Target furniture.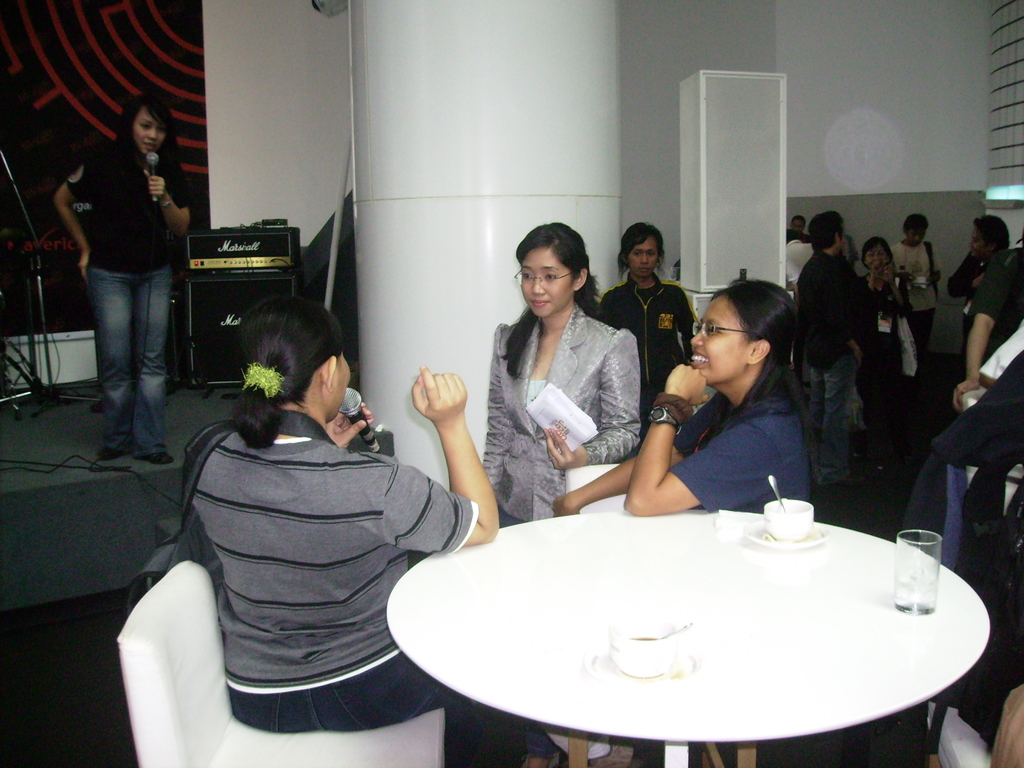
Target region: x1=112 y1=559 x2=443 y2=767.
